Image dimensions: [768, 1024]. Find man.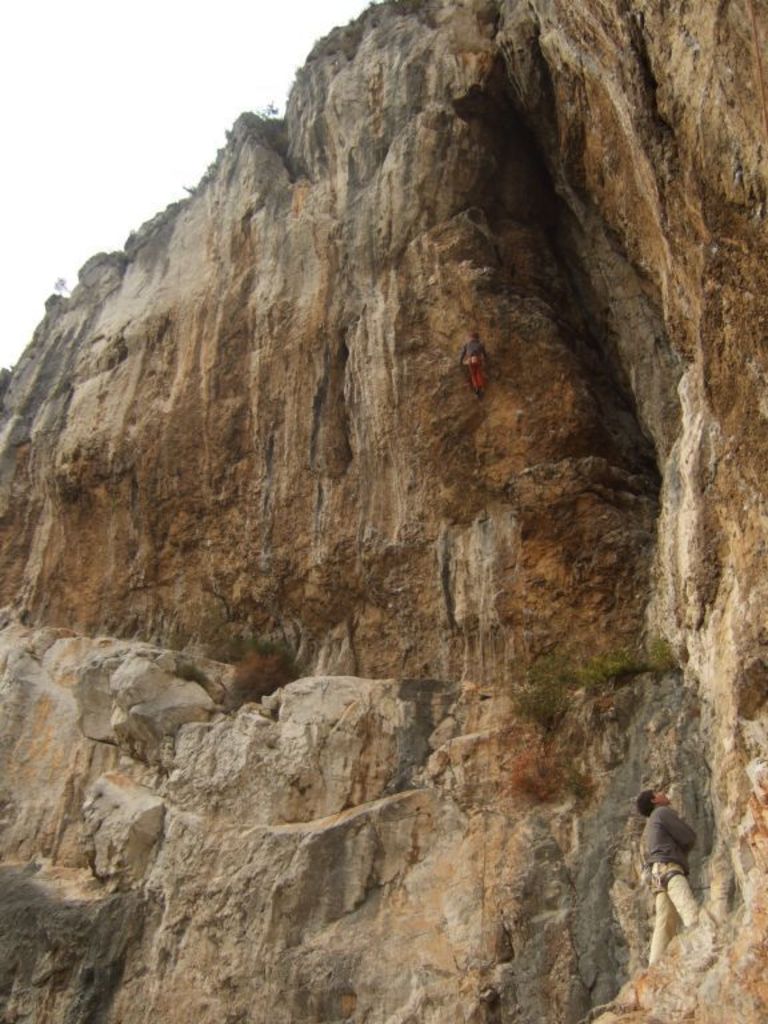
{"left": 644, "top": 779, "right": 713, "bottom": 927}.
